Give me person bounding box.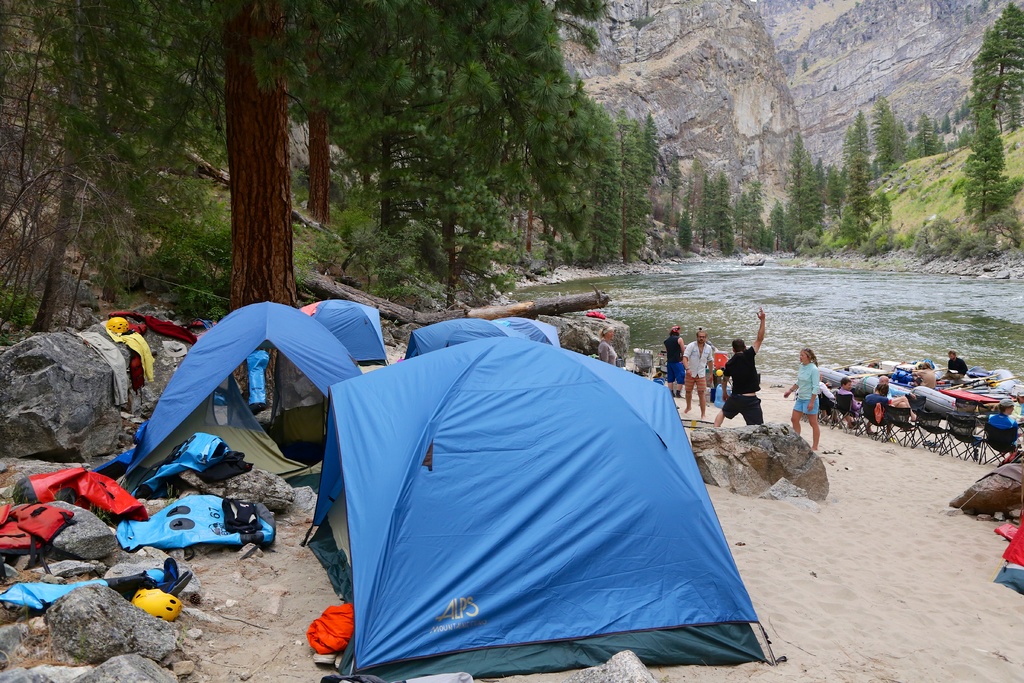
left=664, top=325, right=685, bottom=393.
